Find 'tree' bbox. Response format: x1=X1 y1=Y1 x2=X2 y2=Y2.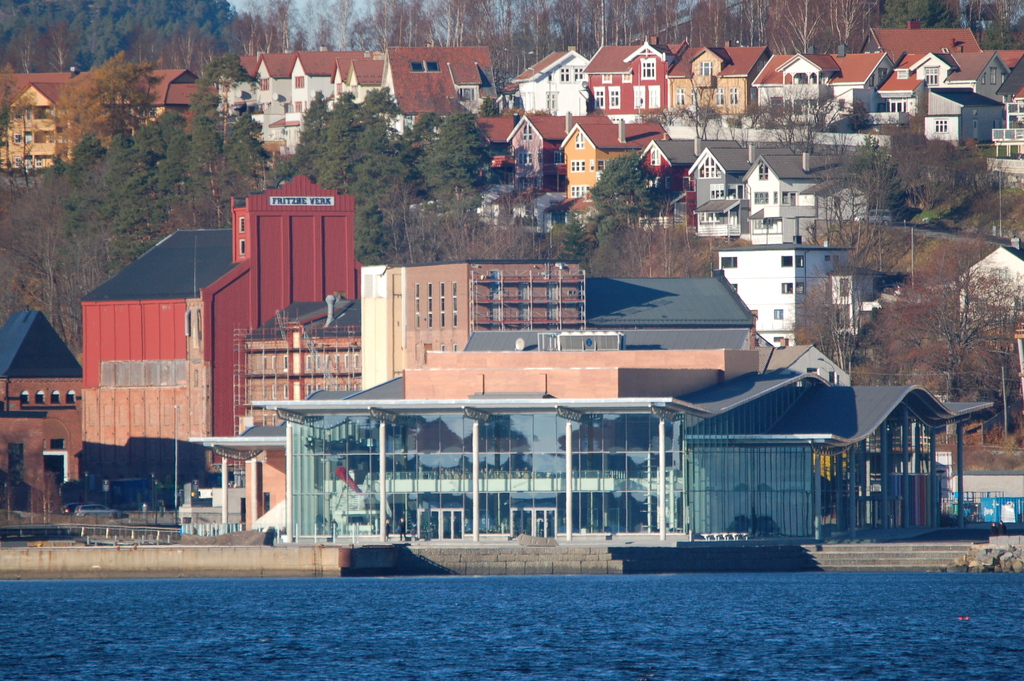
x1=824 y1=204 x2=1023 y2=432.
